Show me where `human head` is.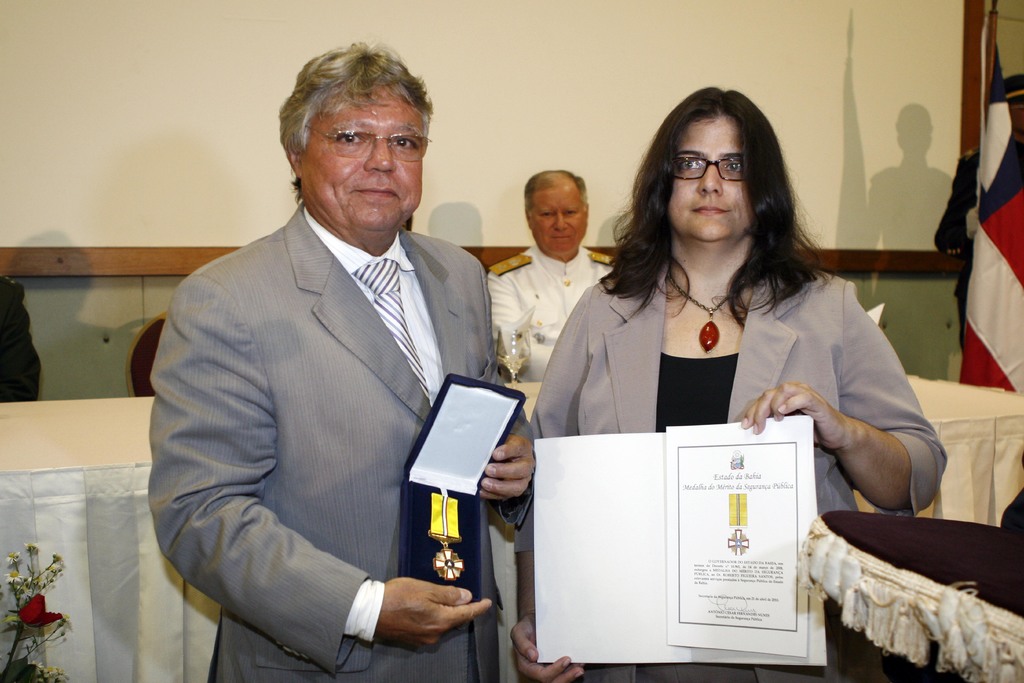
`human head` is at Rect(643, 94, 769, 222).
